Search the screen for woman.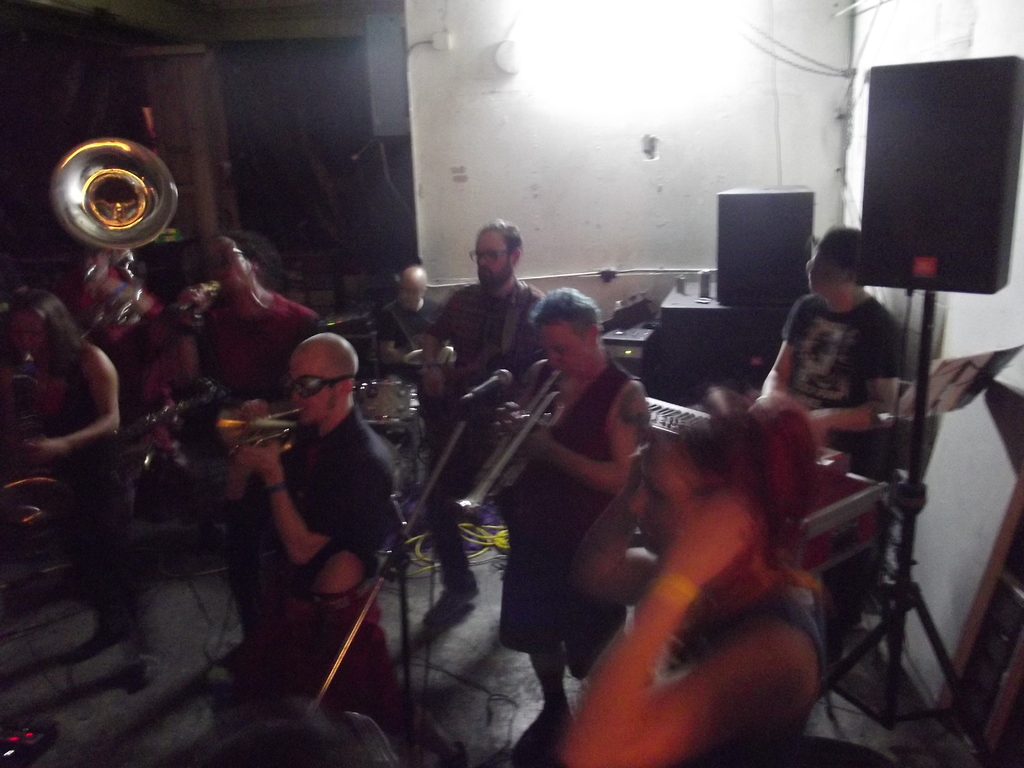
Found at <bbox>493, 285, 654, 757</bbox>.
